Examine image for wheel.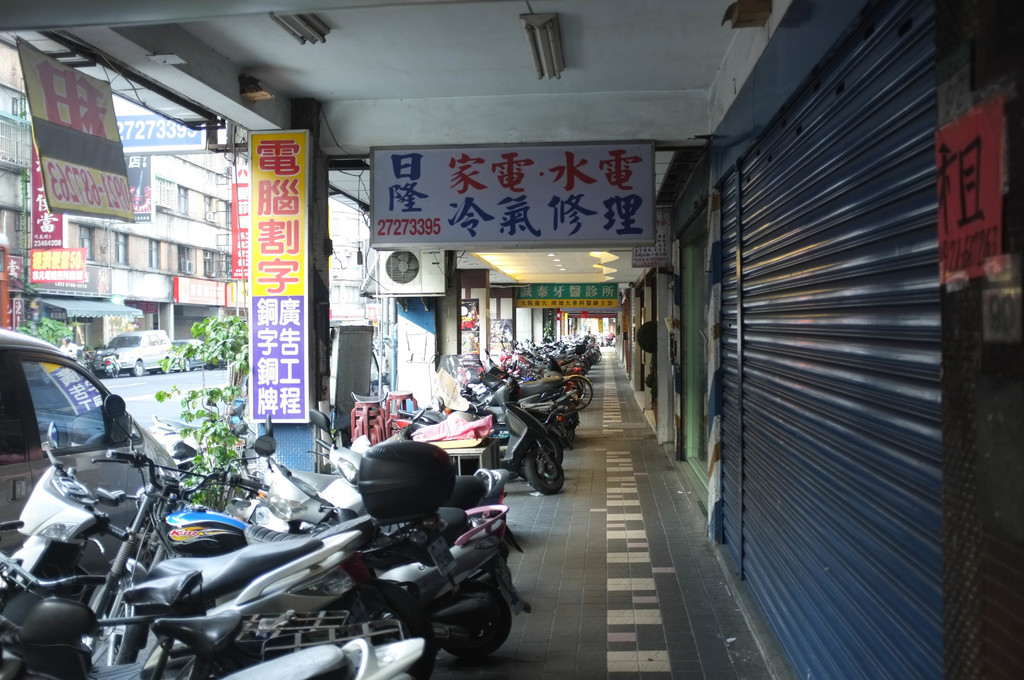
Examination result: l=438, t=584, r=512, b=658.
